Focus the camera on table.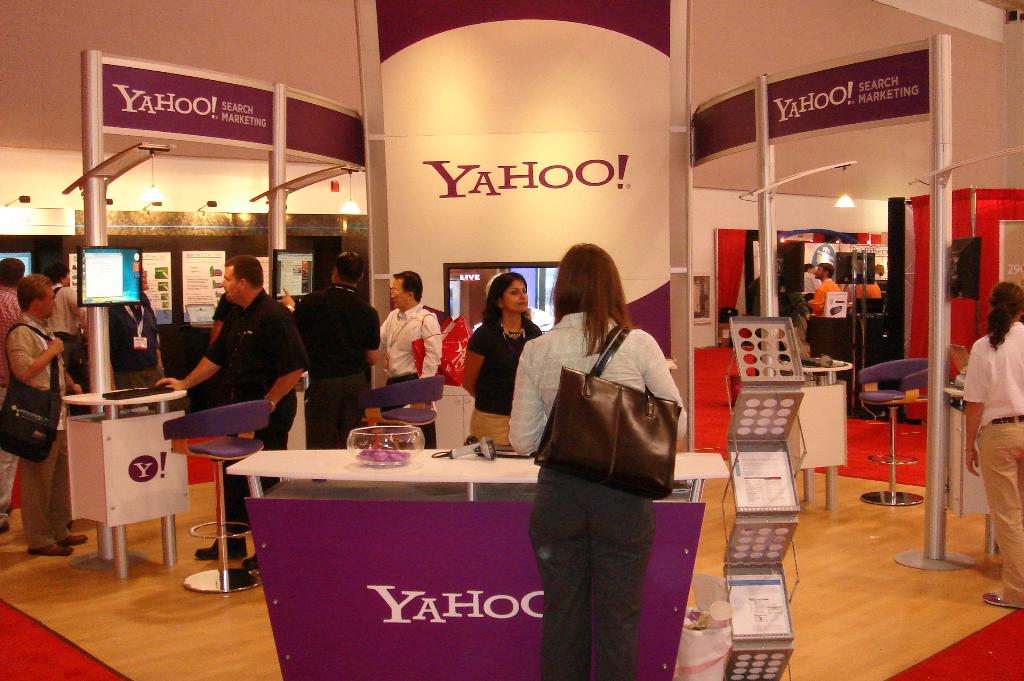
Focus region: bbox(225, 443, 725, 680).
